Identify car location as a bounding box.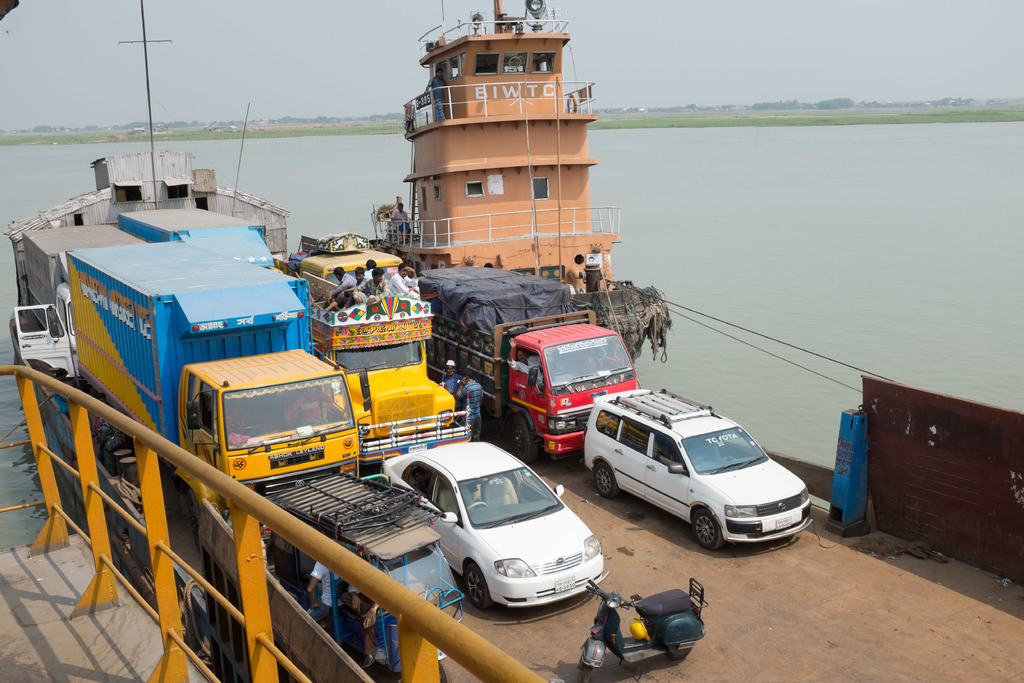
left=409, top=452, right=618, bottom=627.
